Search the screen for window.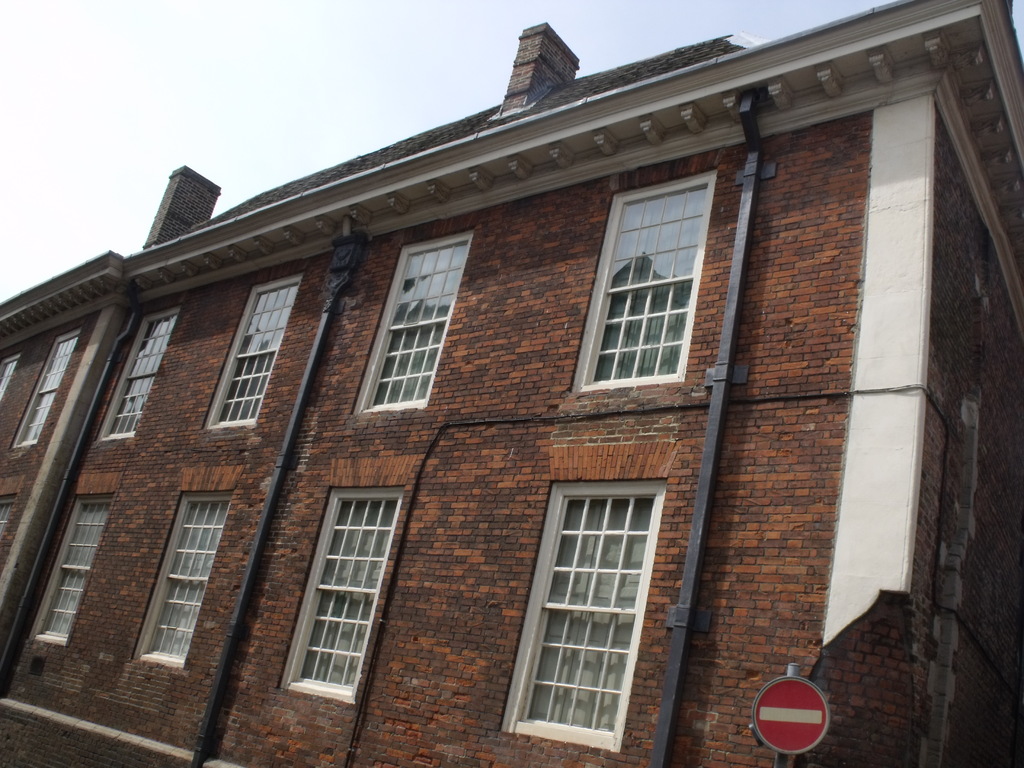
Found at box(584, 179, 714, 394).
